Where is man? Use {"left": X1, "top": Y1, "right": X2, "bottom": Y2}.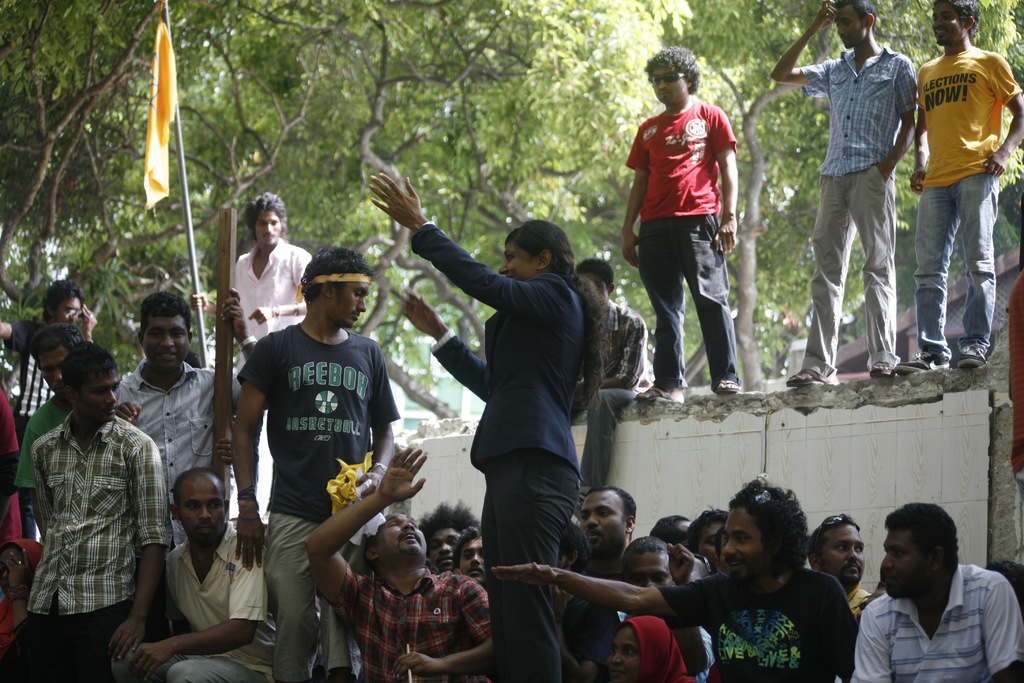
{"left": 576, "top": 257, "right": 652, "bottom": 488}.
